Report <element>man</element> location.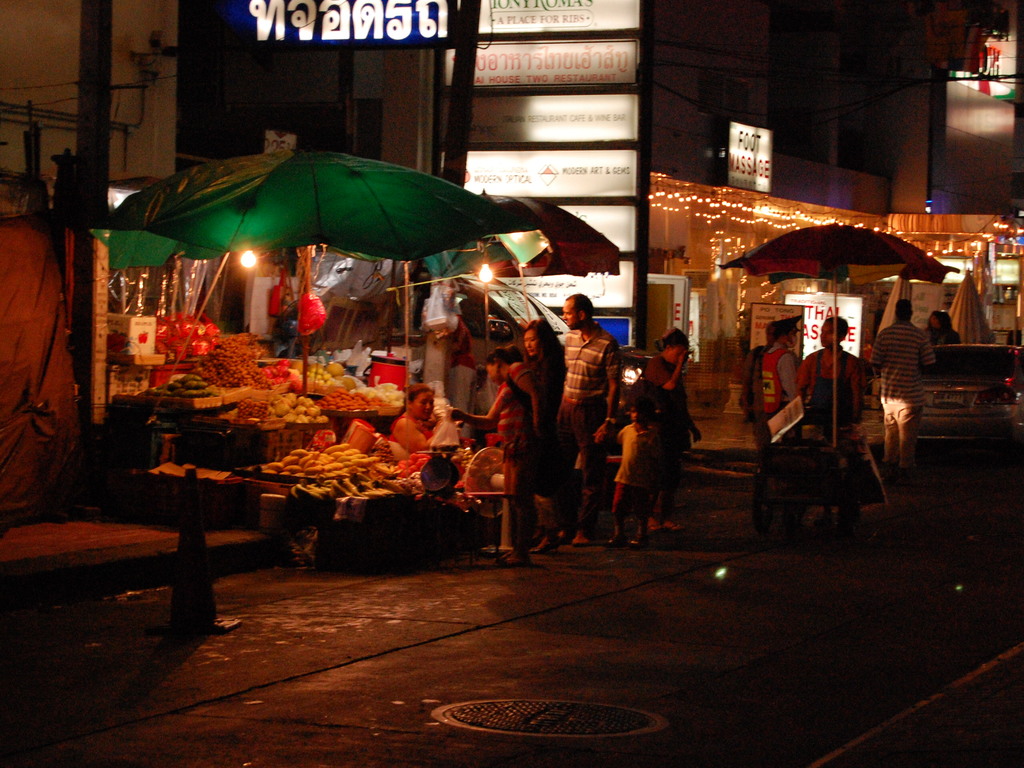
Report: select_region(556, 293, 618, 545).
